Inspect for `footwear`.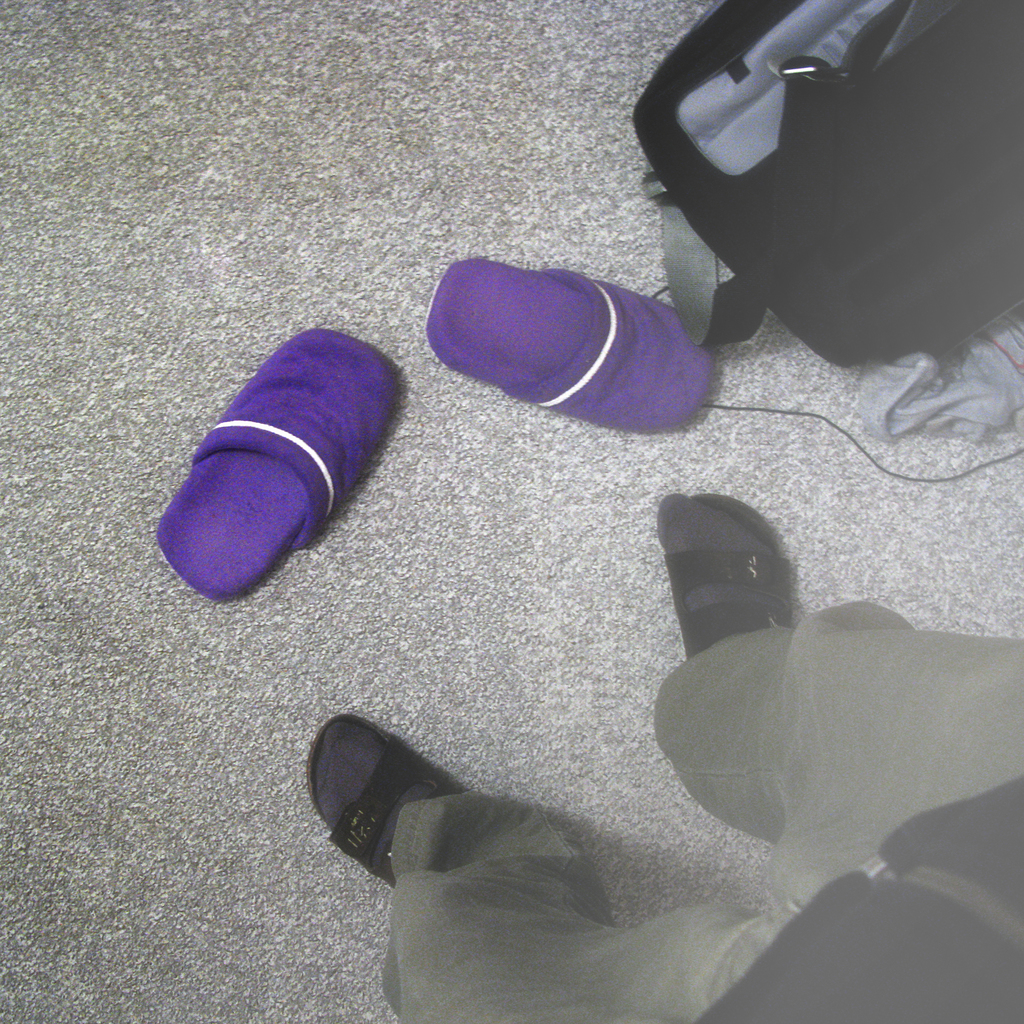
Inspection: pyautogui.locateOnScreen(417, 252, 716, 436).
